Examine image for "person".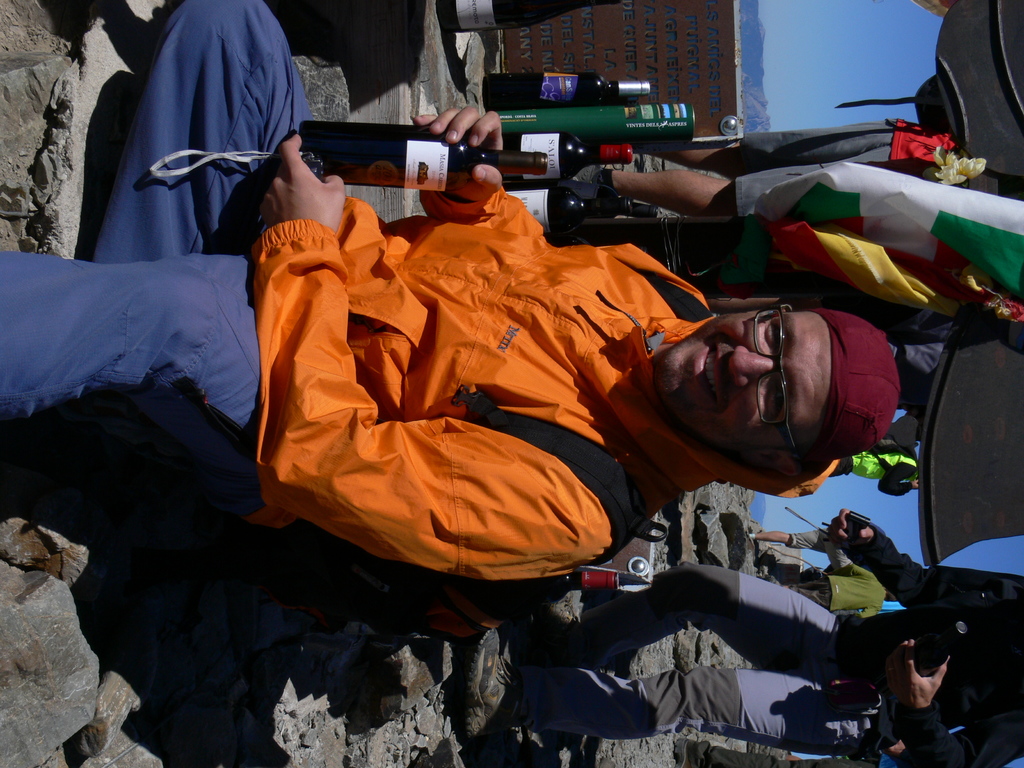
Examination result: 545, 111, 1023, 298.
